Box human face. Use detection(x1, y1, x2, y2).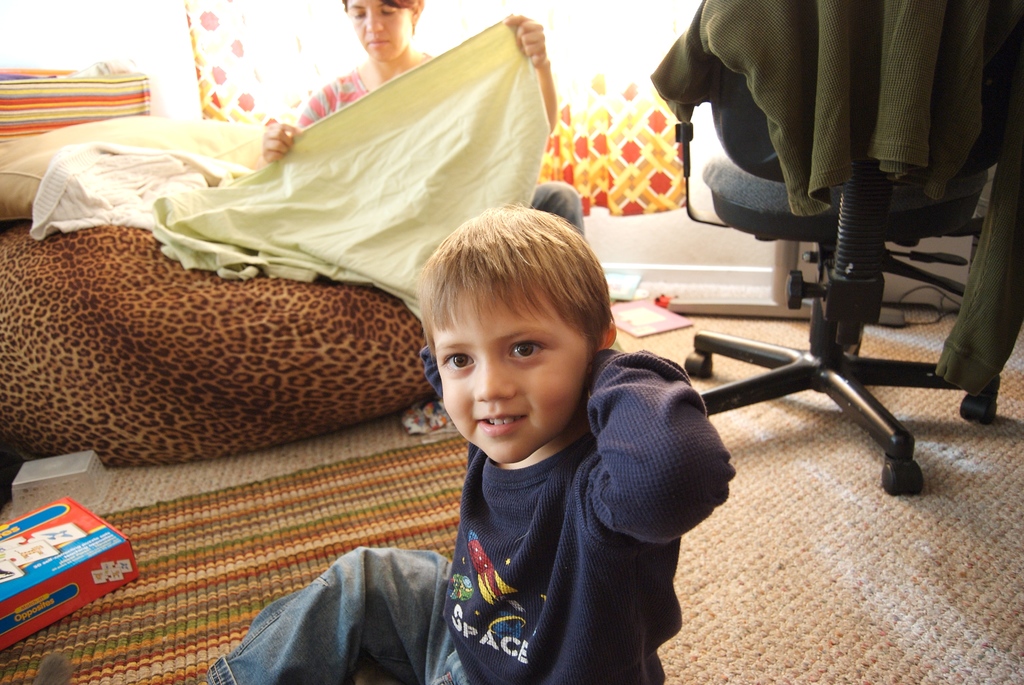
detection(431, 269, 587, 466).
